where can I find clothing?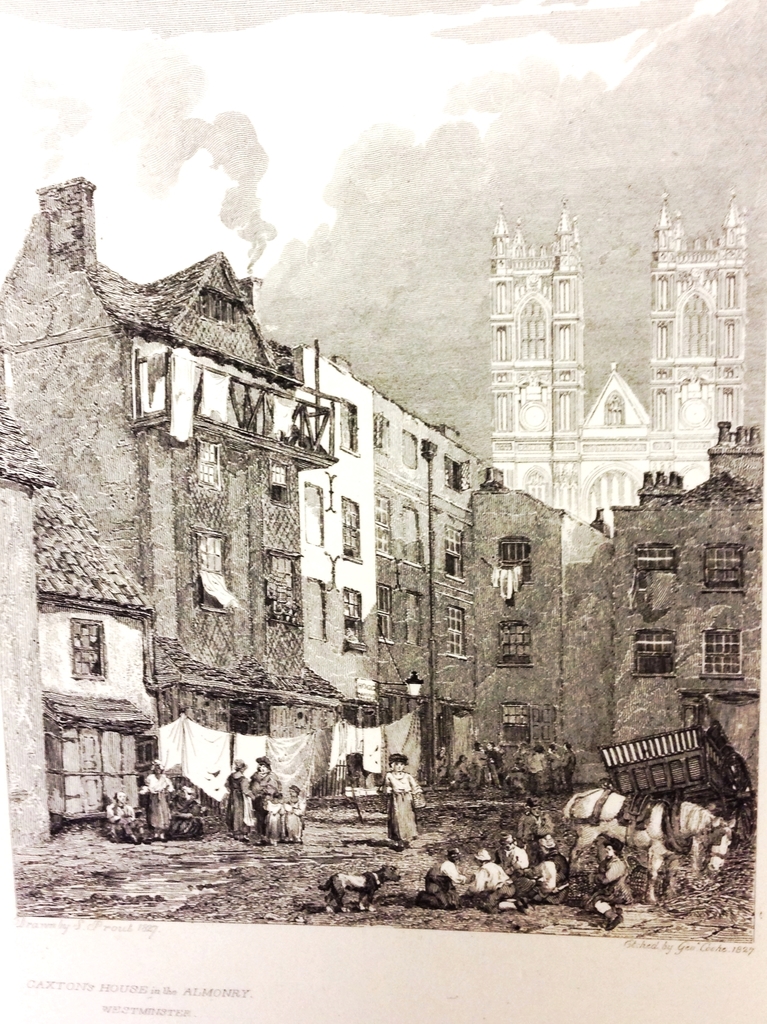
You can find it at rect(522, 859, 557, 902).
